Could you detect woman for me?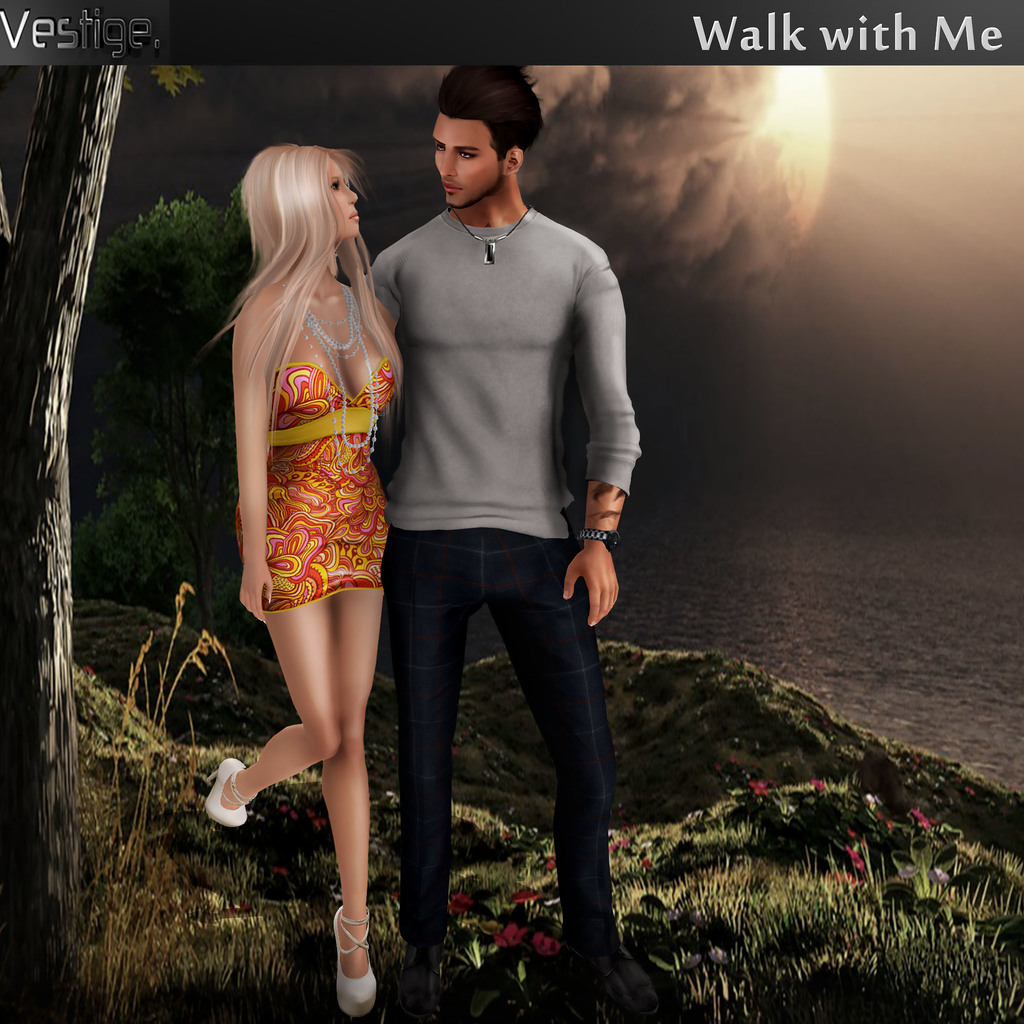
Detection result: crop(200, 112, 425, 923).
